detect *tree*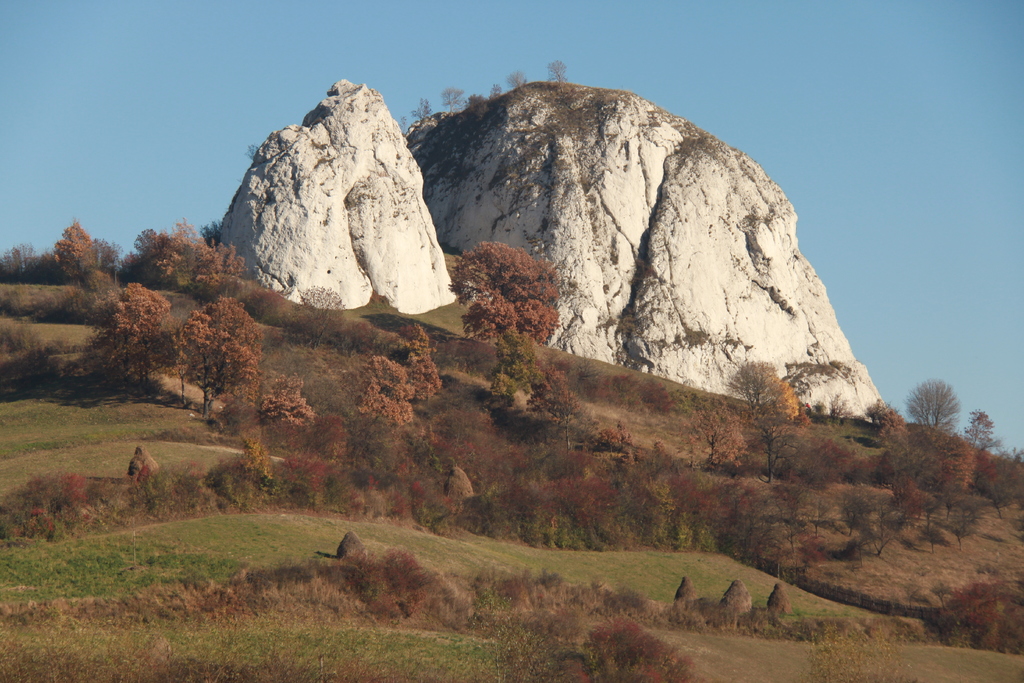
x1=862, y1=397, x2=900, y2=424
